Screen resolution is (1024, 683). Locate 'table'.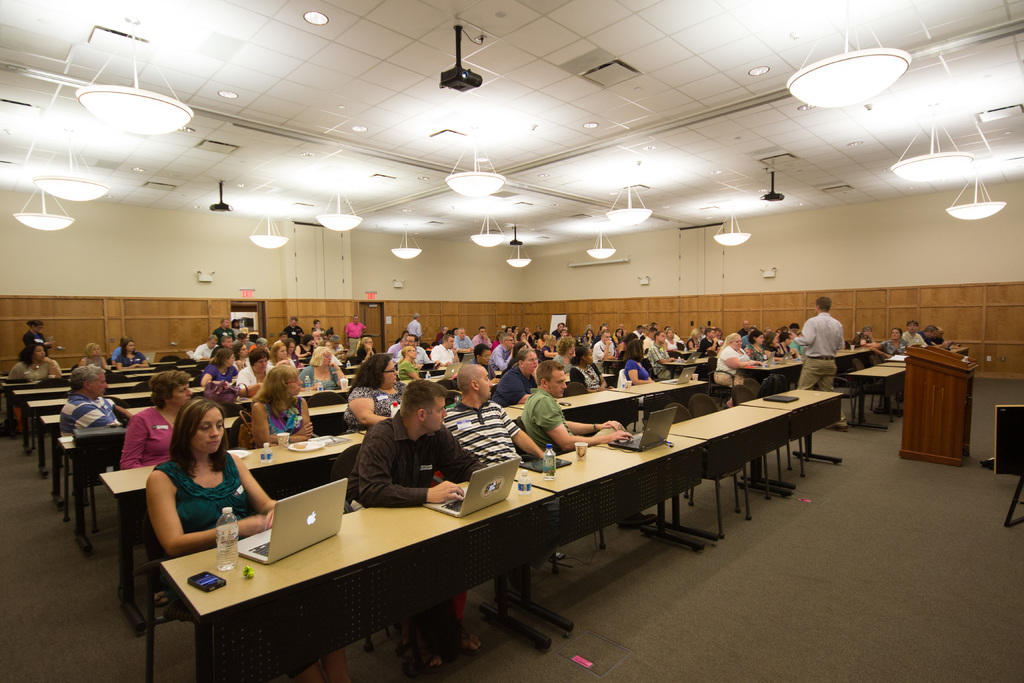
[740, 388, 842, 488].
